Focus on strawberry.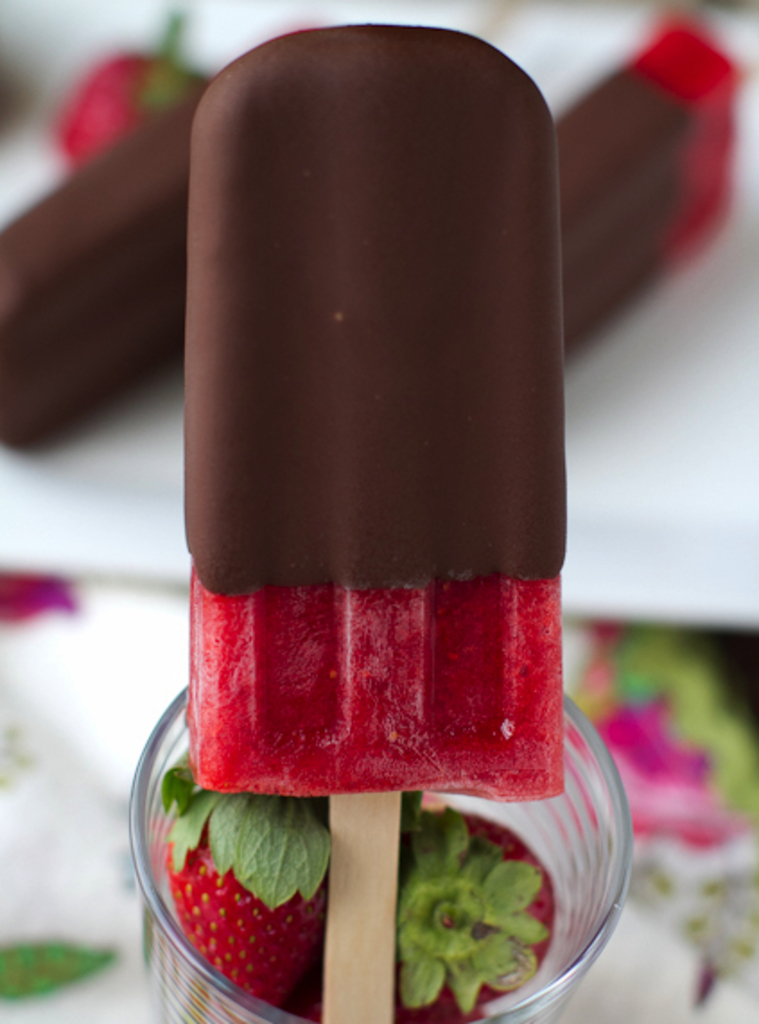
Focused at locate(388, 794, 553, 1019).
